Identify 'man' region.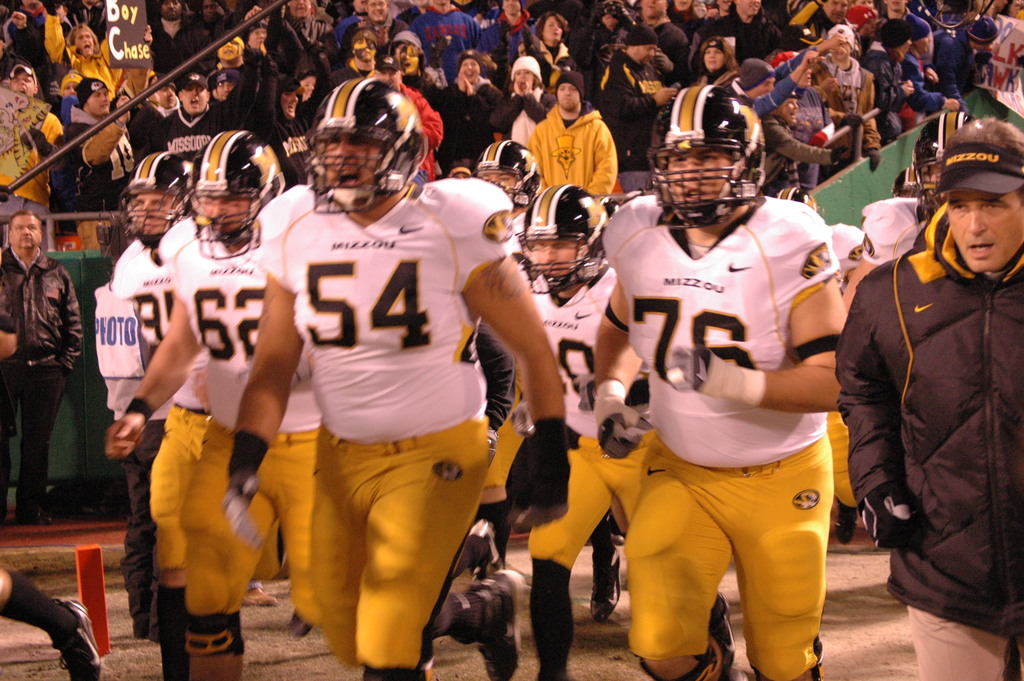
Region: (left=840, top=138, right=1020, bottom=667).
